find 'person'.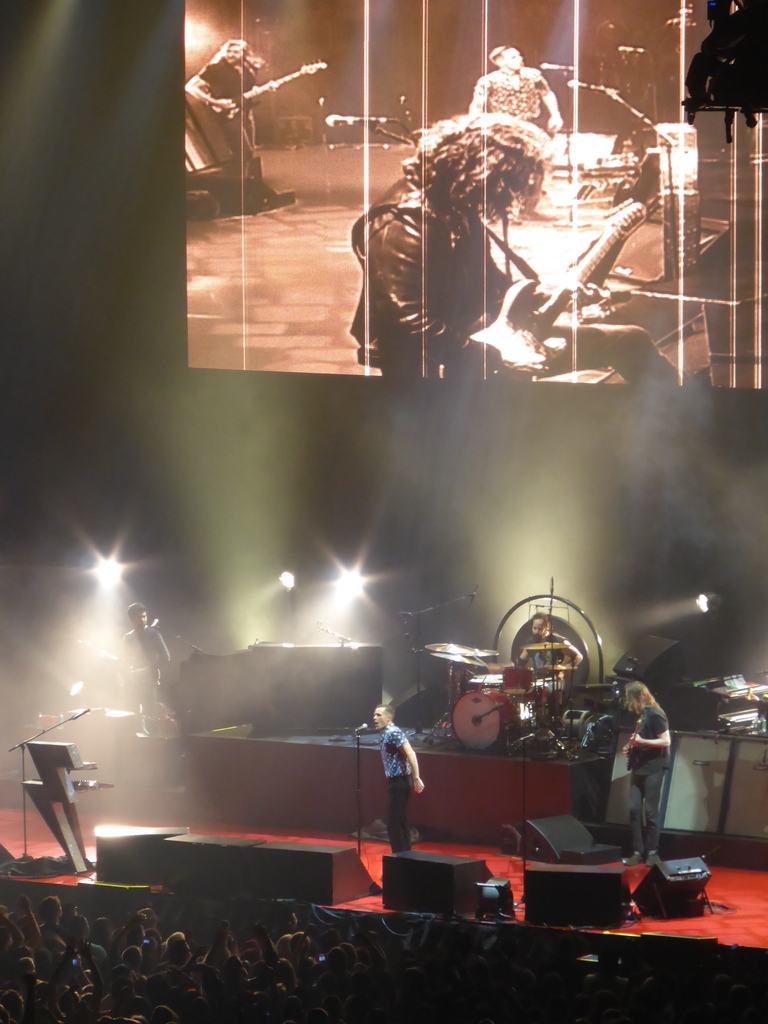
x1=469, y1=38, x2=565, y2=131.
